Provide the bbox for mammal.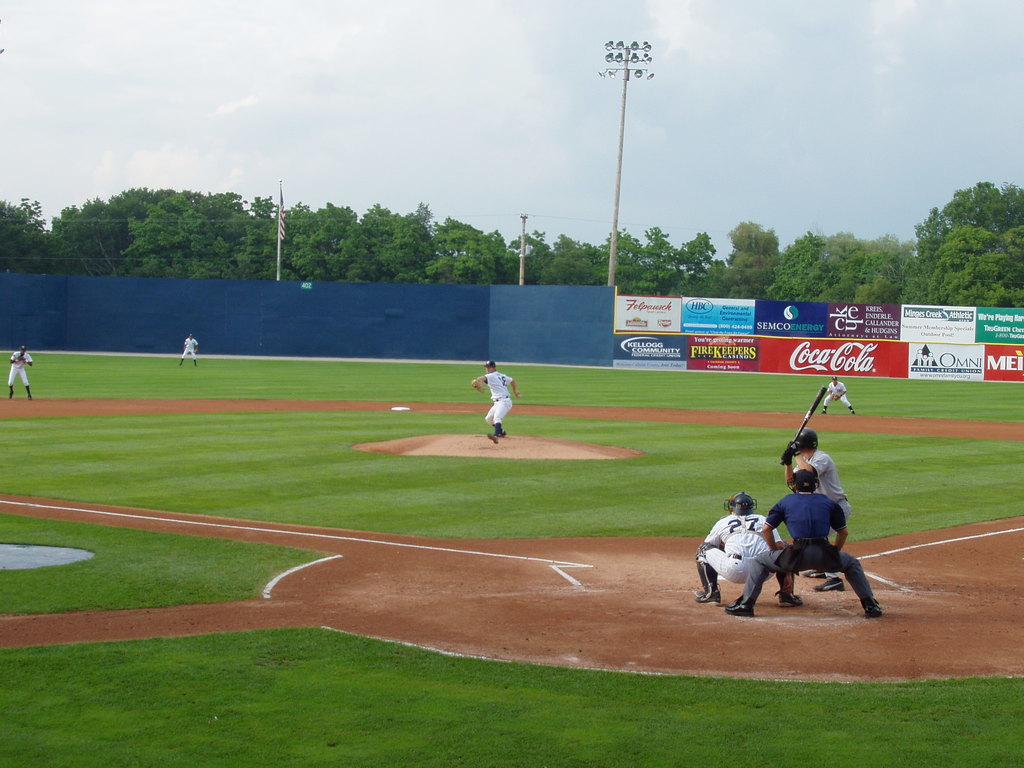
pyautogui.locateOnScreen(468, 359, 520, 448).
